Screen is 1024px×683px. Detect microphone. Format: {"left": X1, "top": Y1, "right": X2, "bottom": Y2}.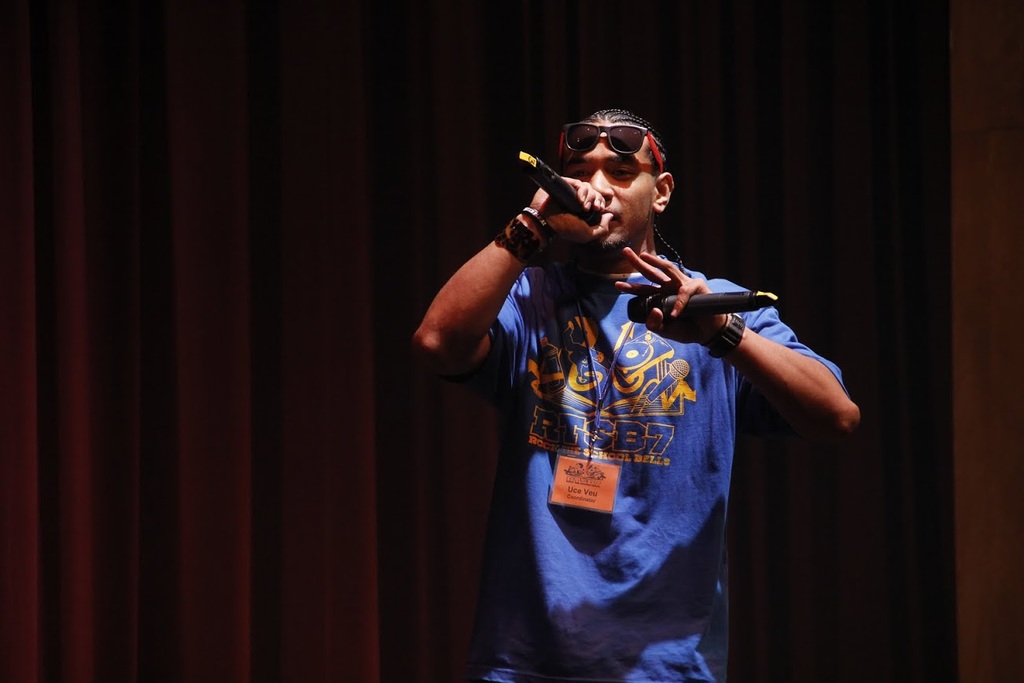
{"left": 620, "top": 283, "right": 772, "bottom": 319}.
